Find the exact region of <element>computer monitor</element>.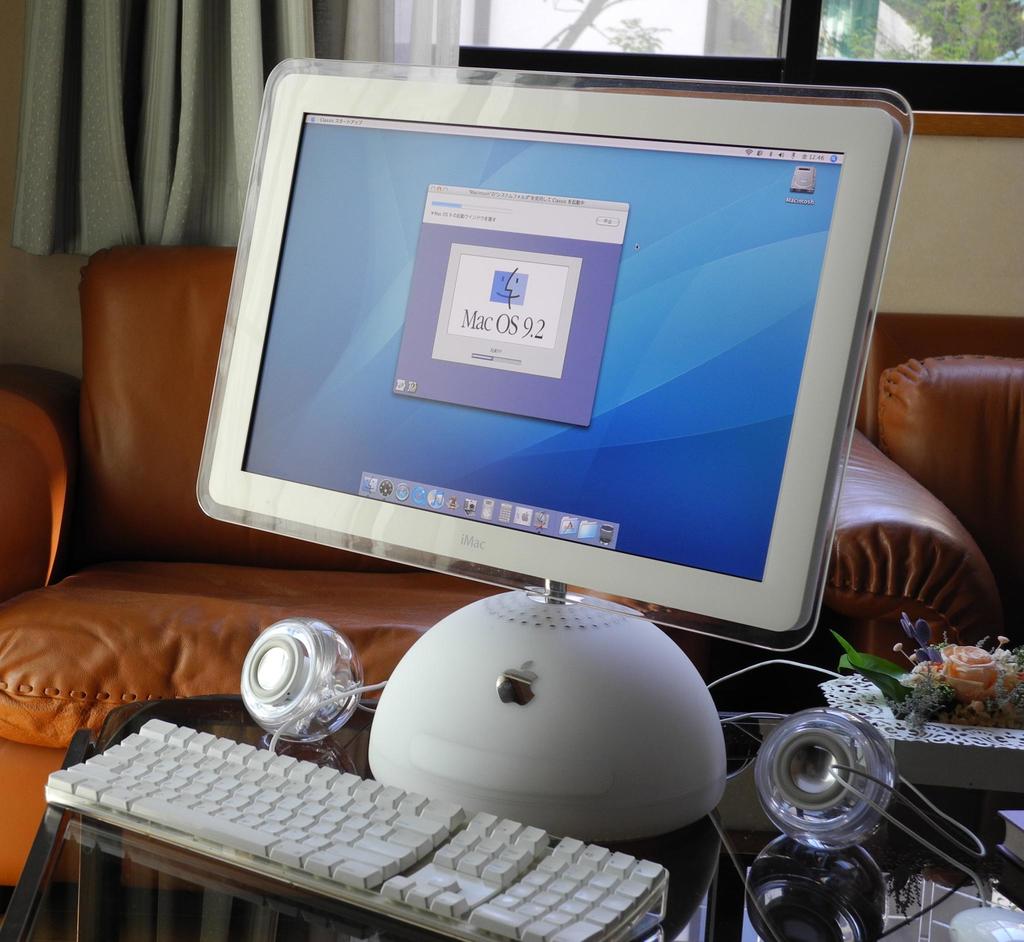
Exact region: (180,70,895,688).
